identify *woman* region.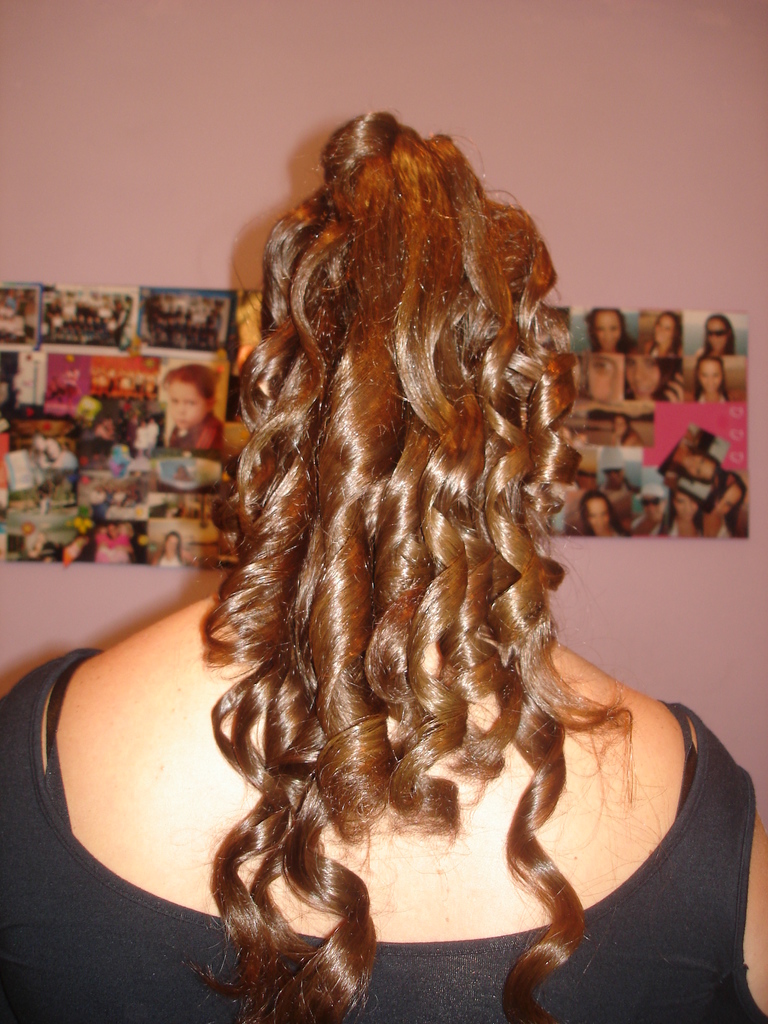
Region: 663/481/708/536.
